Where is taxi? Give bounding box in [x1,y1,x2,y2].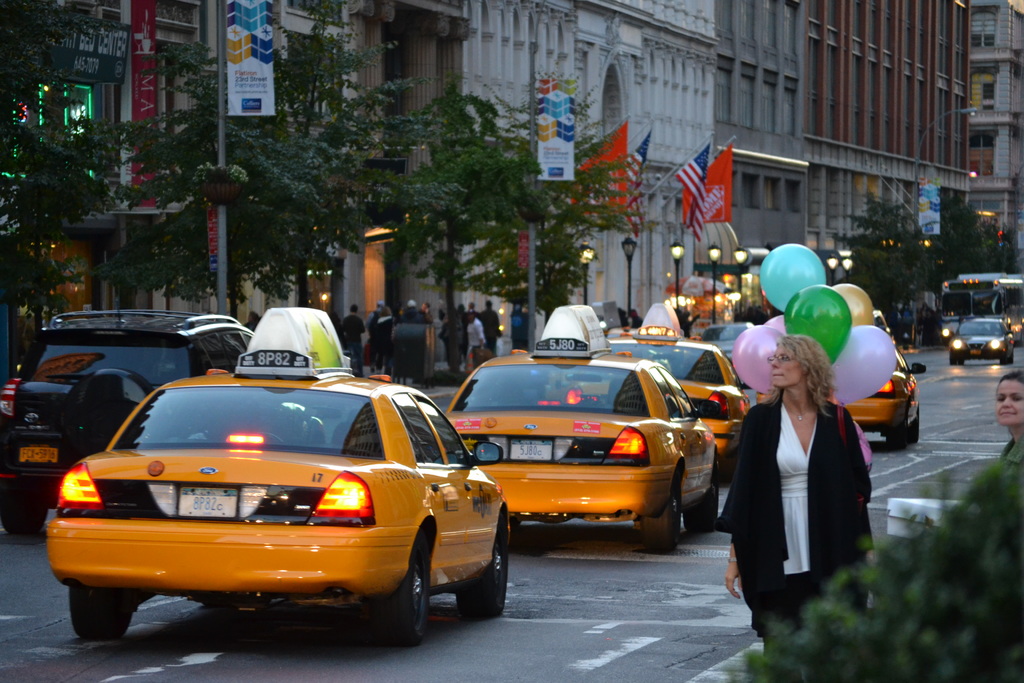
[842,309,936,448].
